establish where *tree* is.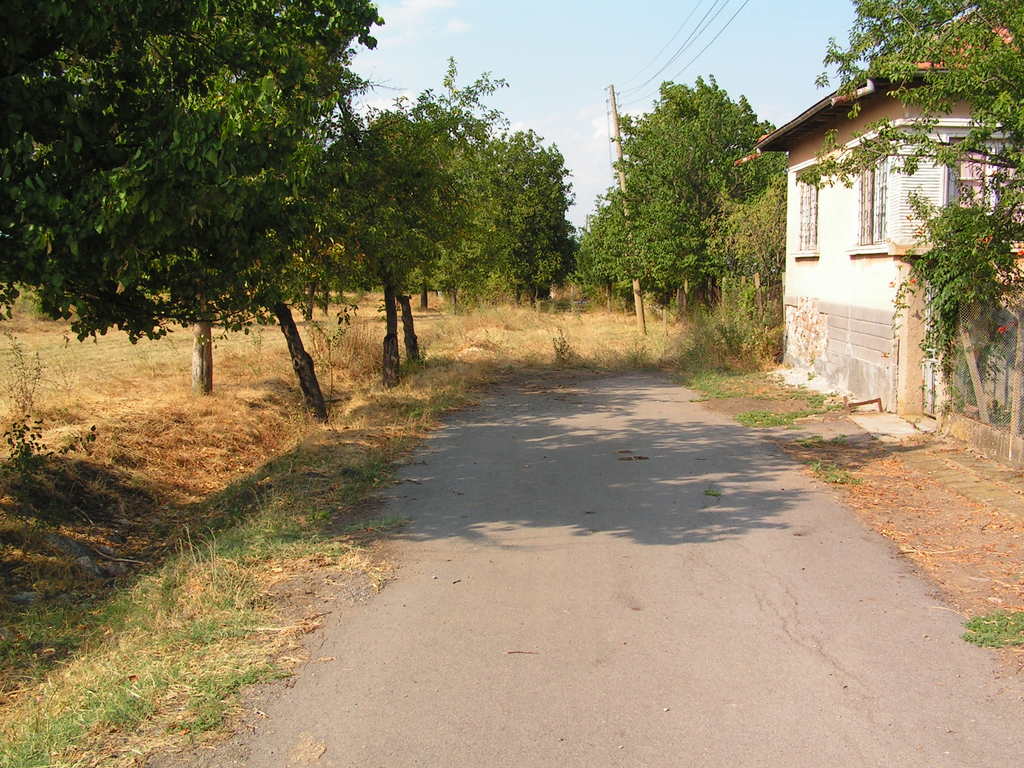
Established at left=0, top=0, right=387, bottom=346.
